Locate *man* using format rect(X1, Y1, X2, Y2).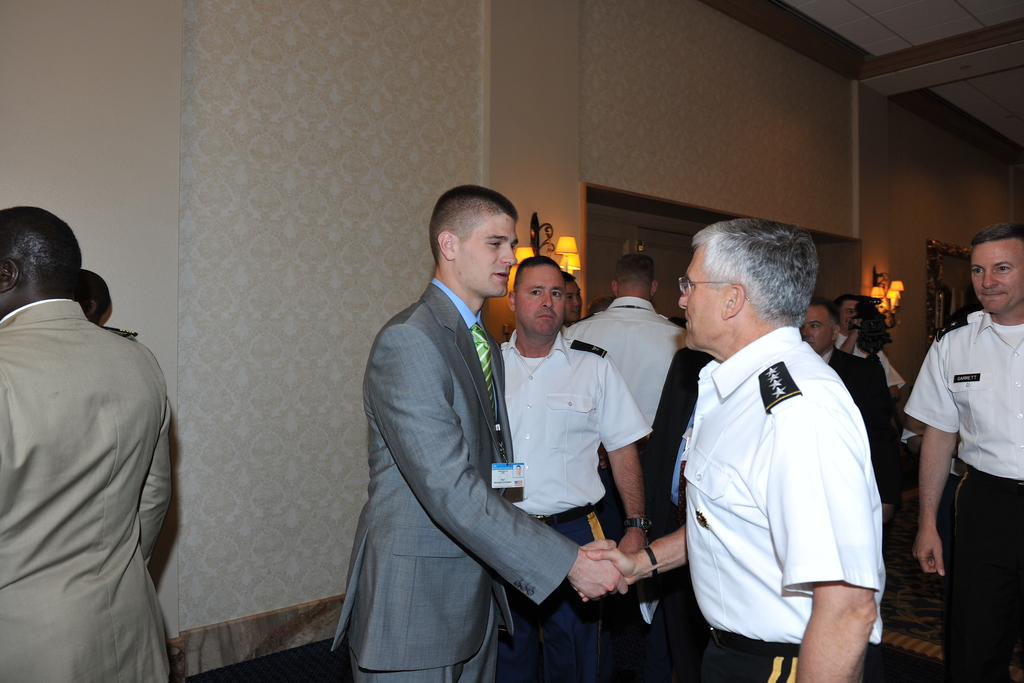
rect(799, 294, 891, 486).
